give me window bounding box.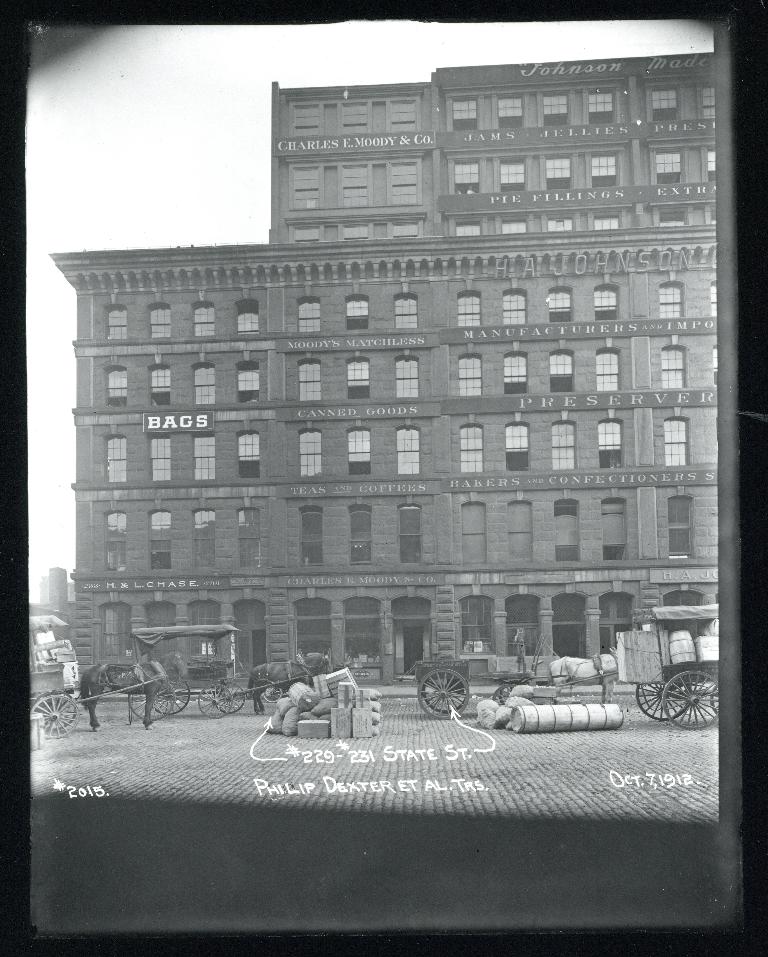
<region>191, 508, 215, 570</region>.
